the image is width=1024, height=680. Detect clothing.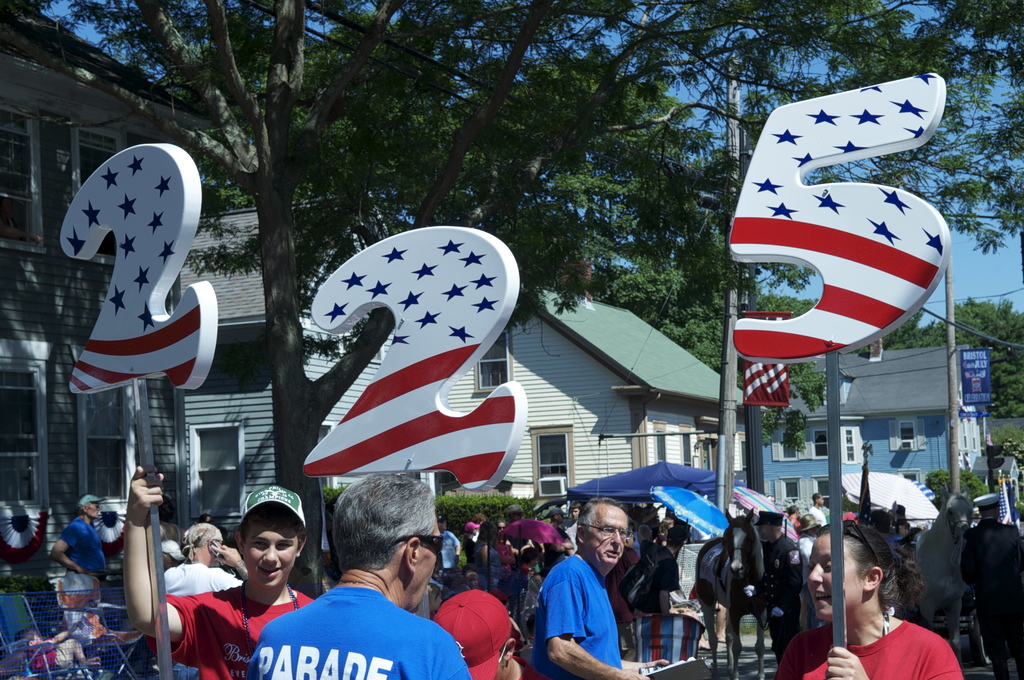
Detection: 61:574:111:603.
